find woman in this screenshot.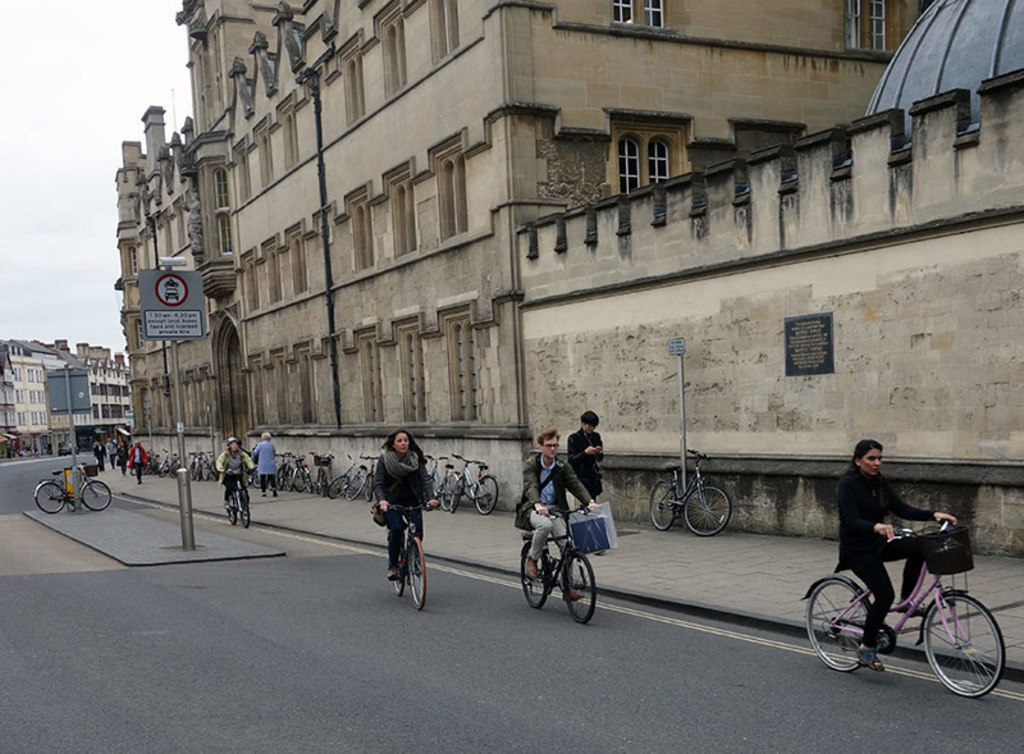
The bounding box for woman is x1=371, y1=429, x2=443, y2=580.
